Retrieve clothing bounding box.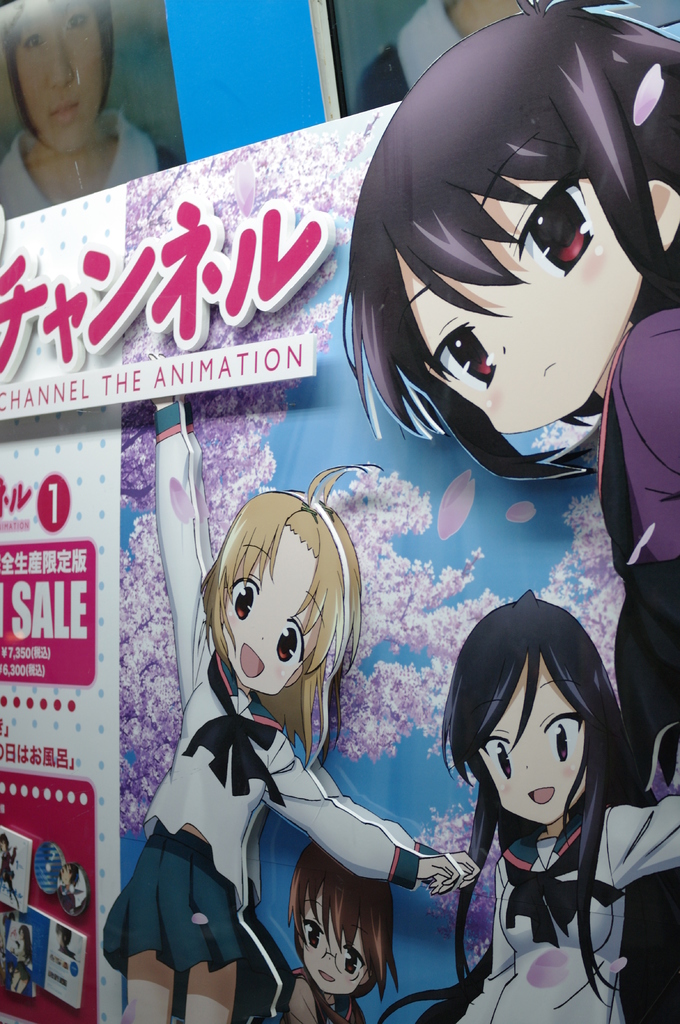
Bounding box: pyautogui.locateOnScreen(88, 652, 434, 1016).
